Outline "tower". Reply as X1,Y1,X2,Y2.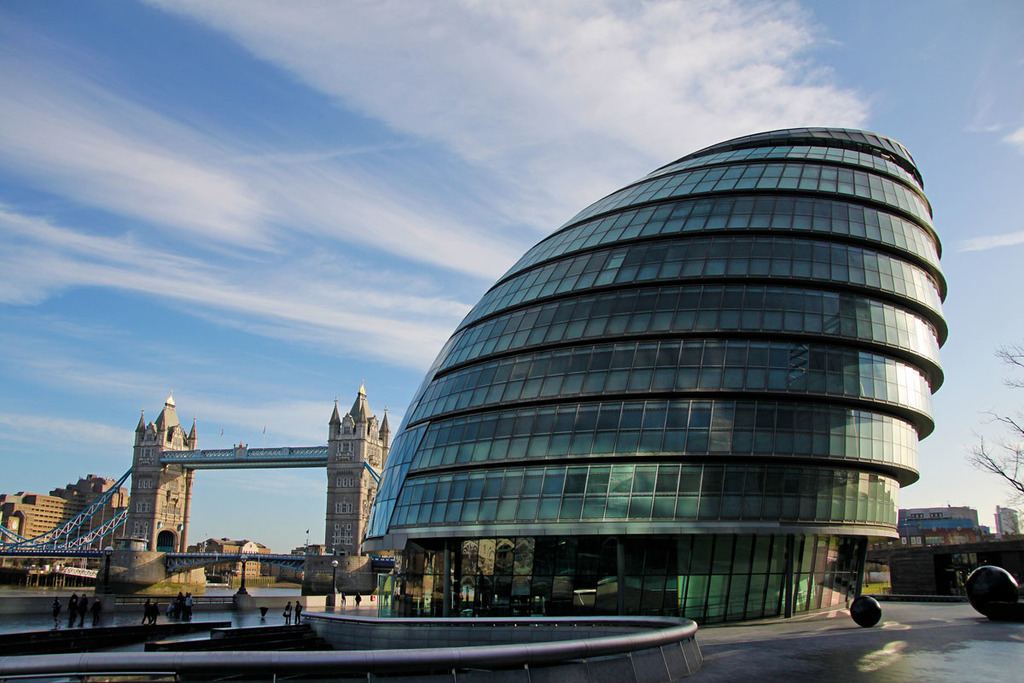
354,126,951,628.
